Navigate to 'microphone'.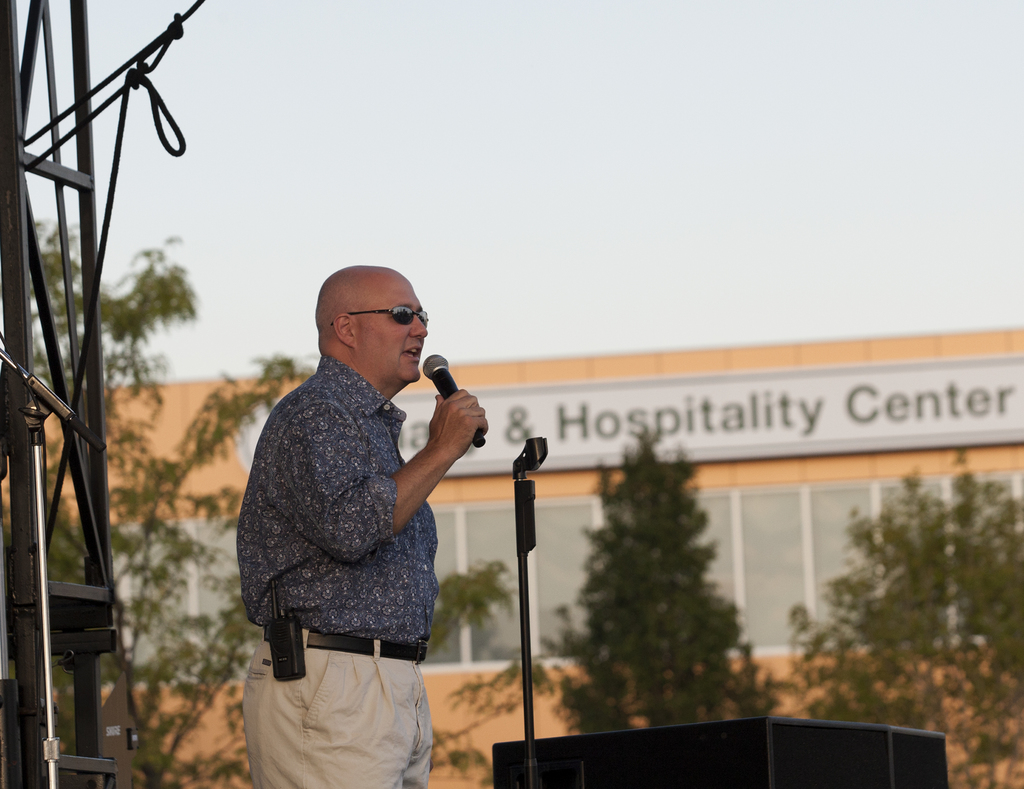
Navigation target: (423,356,481,447).
